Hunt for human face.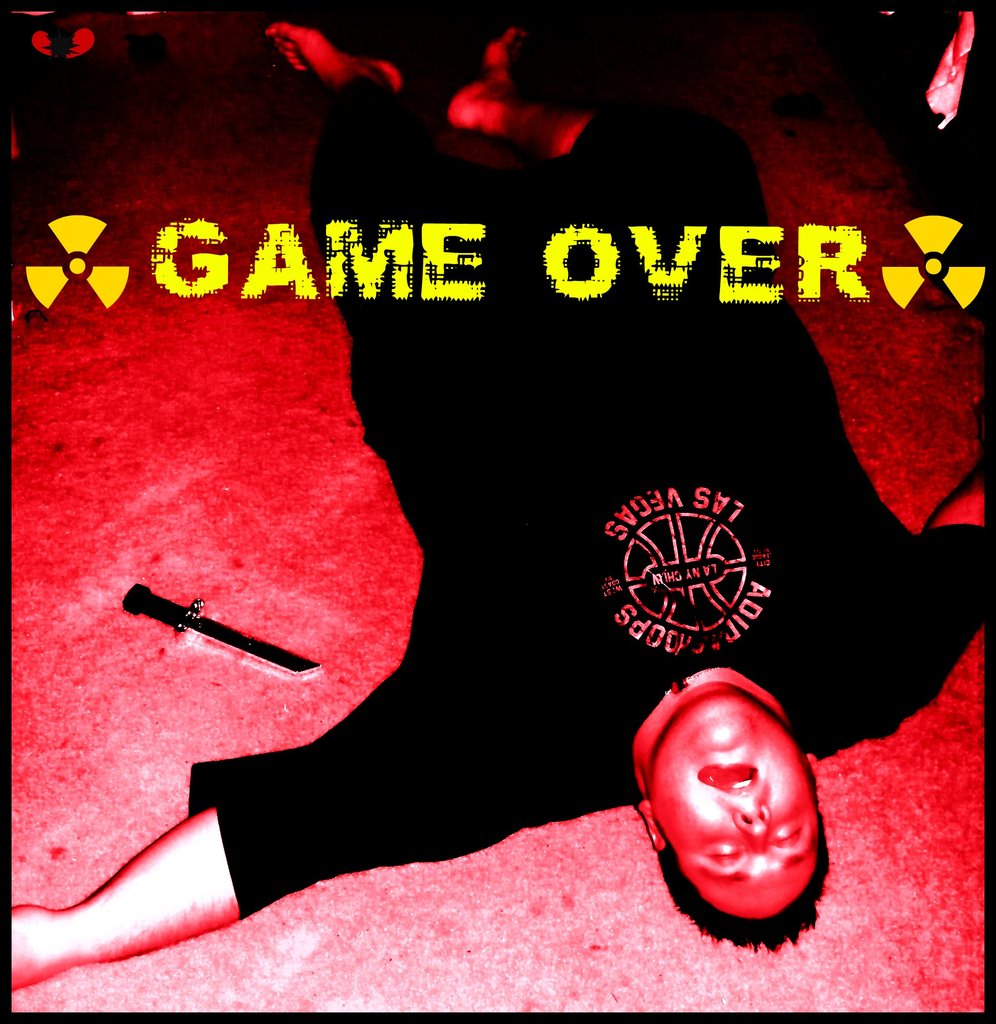
Hunted down at 653 692 822 918.
